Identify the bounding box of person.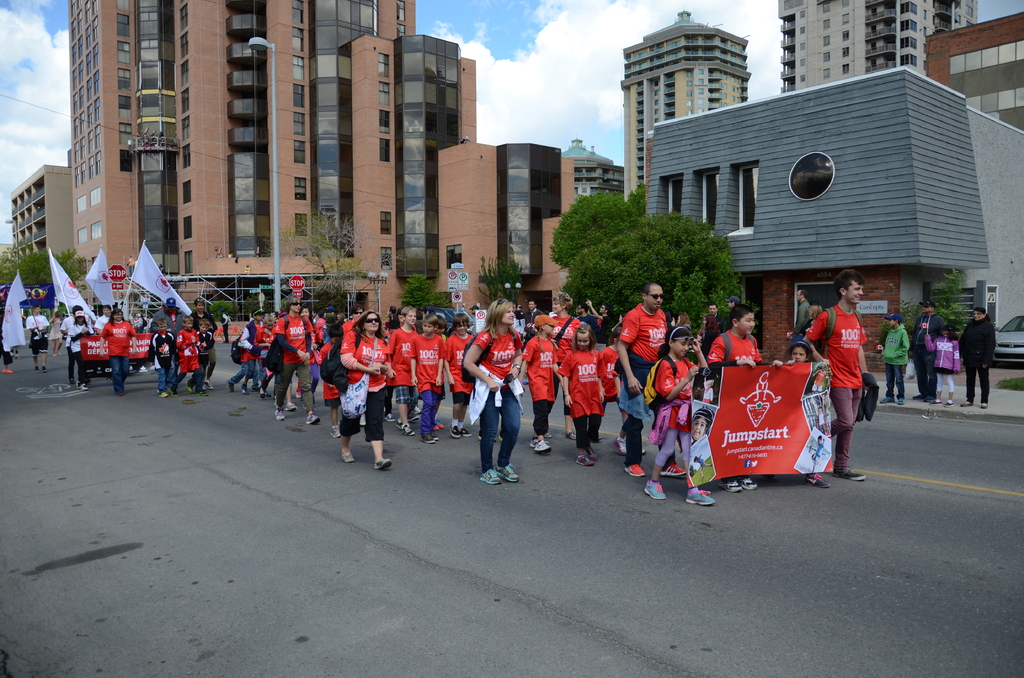
<box>920,318,963,405</box>.
